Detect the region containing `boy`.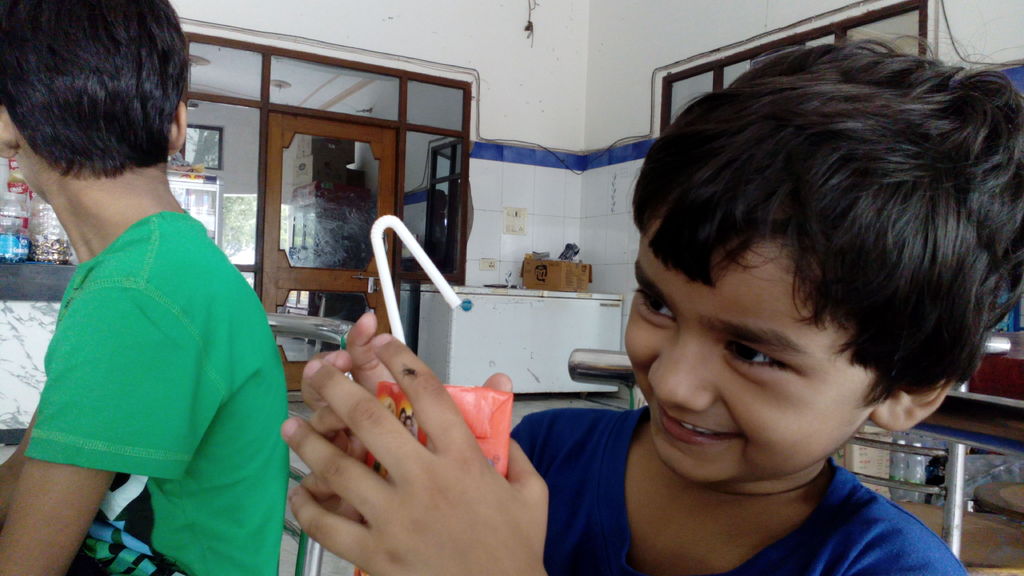
0, 0, 292, 575.
